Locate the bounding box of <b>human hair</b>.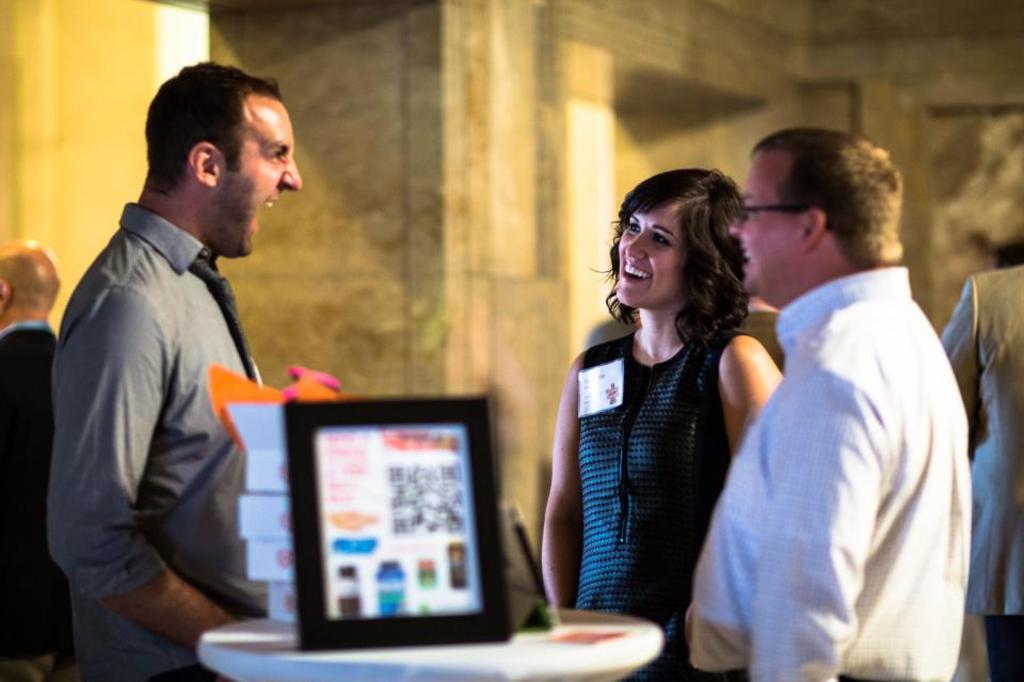
Bounding box: 754 127 905 266.
